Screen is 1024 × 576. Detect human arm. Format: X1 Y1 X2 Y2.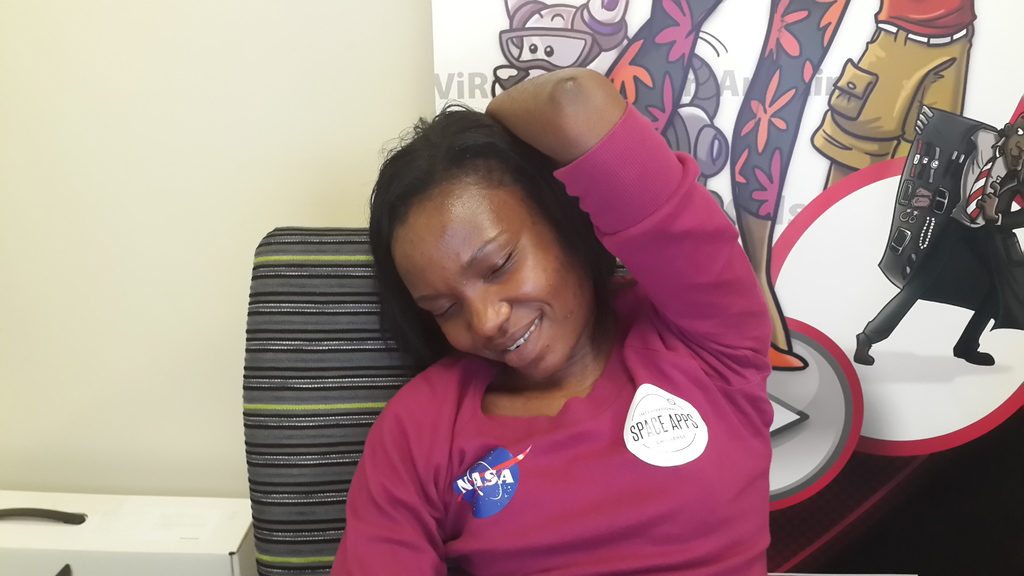
332 436 451 575.
